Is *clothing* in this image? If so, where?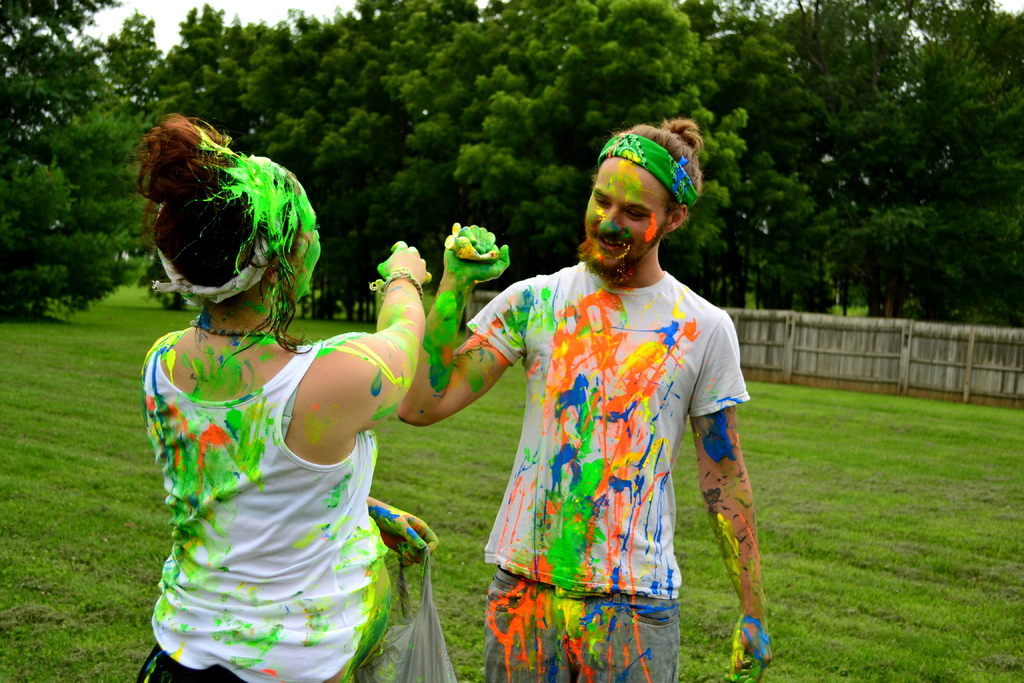
Yes, at 468:256:742:682.
